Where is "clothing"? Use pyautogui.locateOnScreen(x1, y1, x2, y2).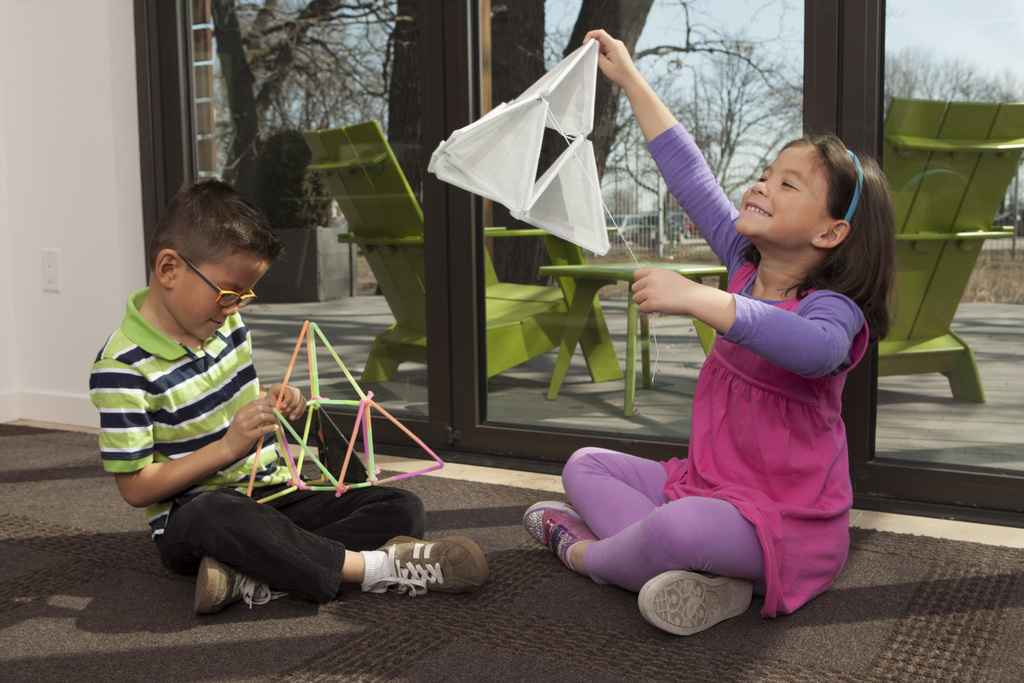
pyautogui.locateOnScreen(88, 286, 430, 604).
